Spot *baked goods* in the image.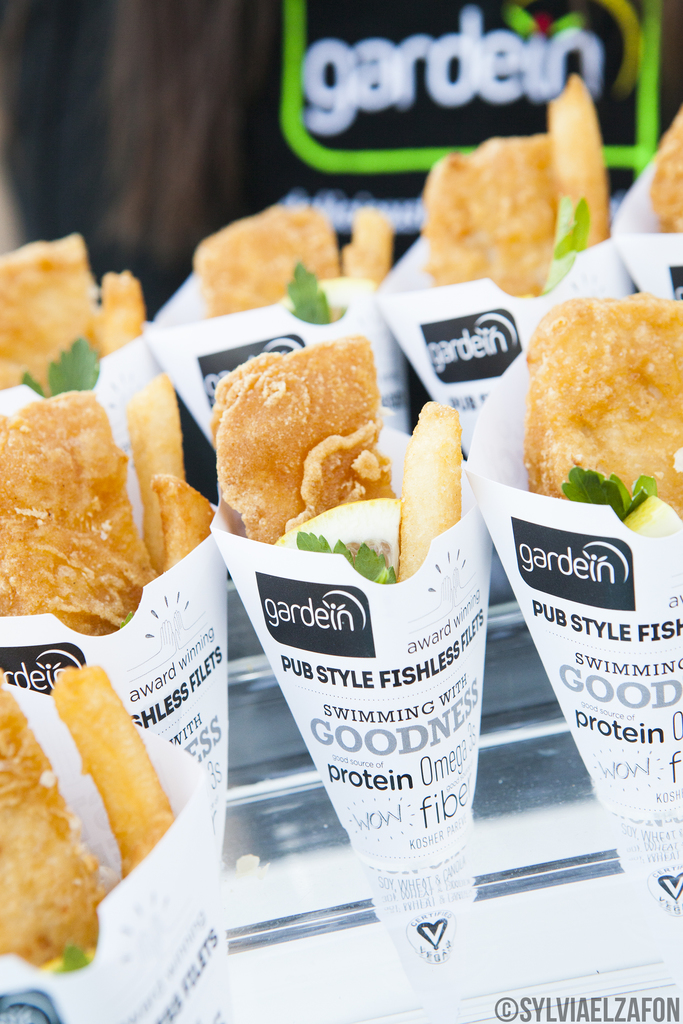
*baked goods* found at crop(0, 389, 151, 652).
